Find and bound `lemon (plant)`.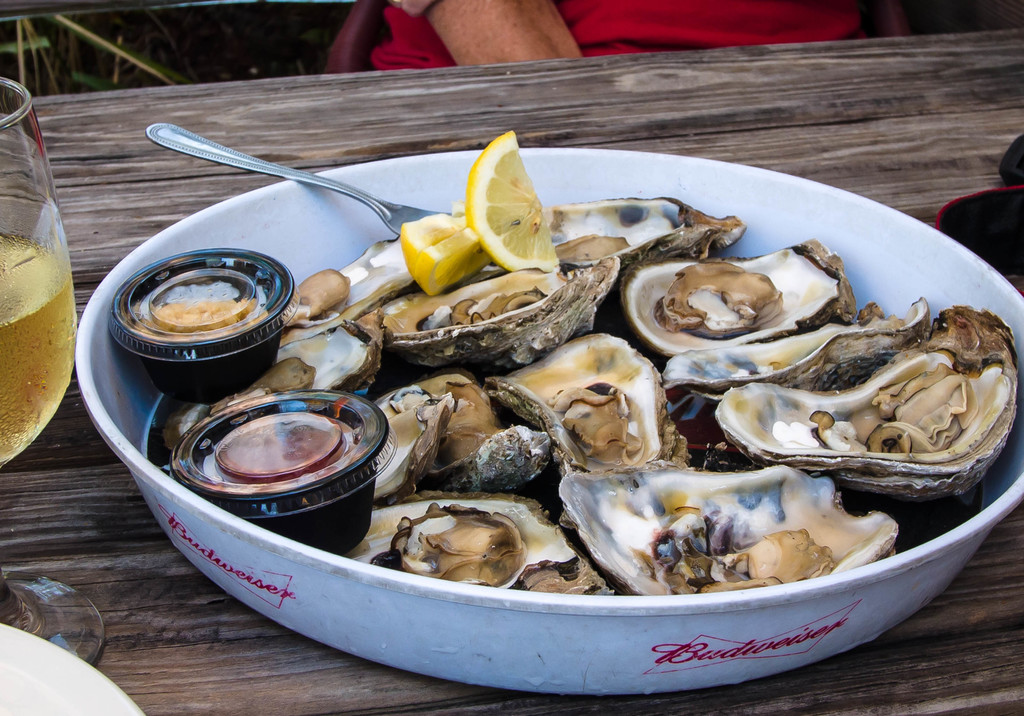
Bound: (left=461, top=128, right=564, bottom=272).
